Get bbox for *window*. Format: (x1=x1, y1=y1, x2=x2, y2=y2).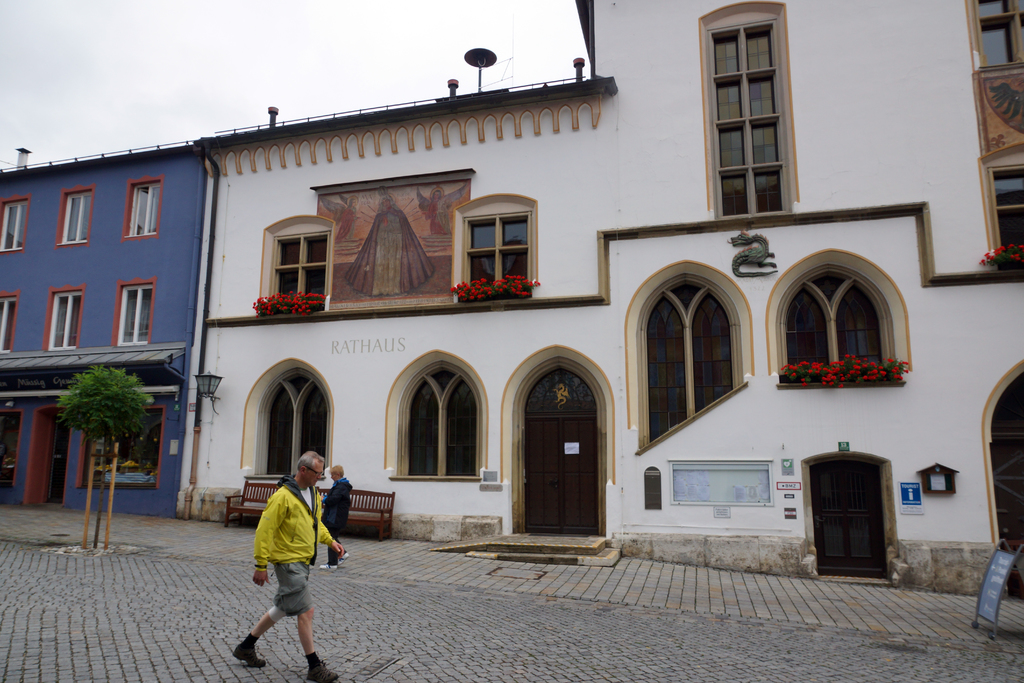
(x1=0, y1=188, x2=26, y2=253).
